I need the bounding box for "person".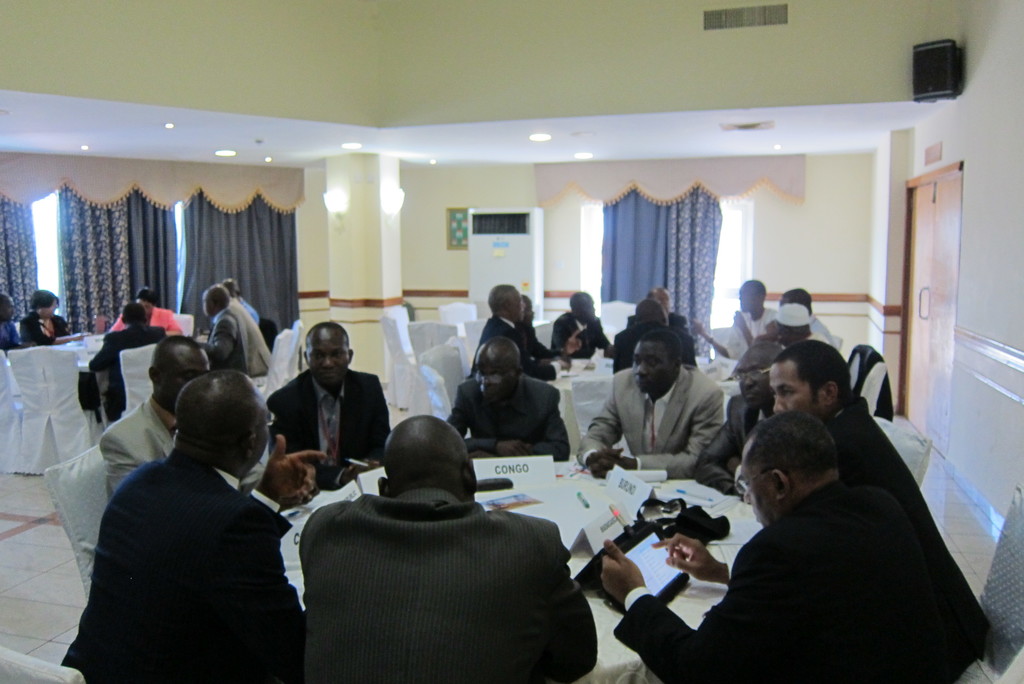
Here it is: region(468, 281, 529, 362).
